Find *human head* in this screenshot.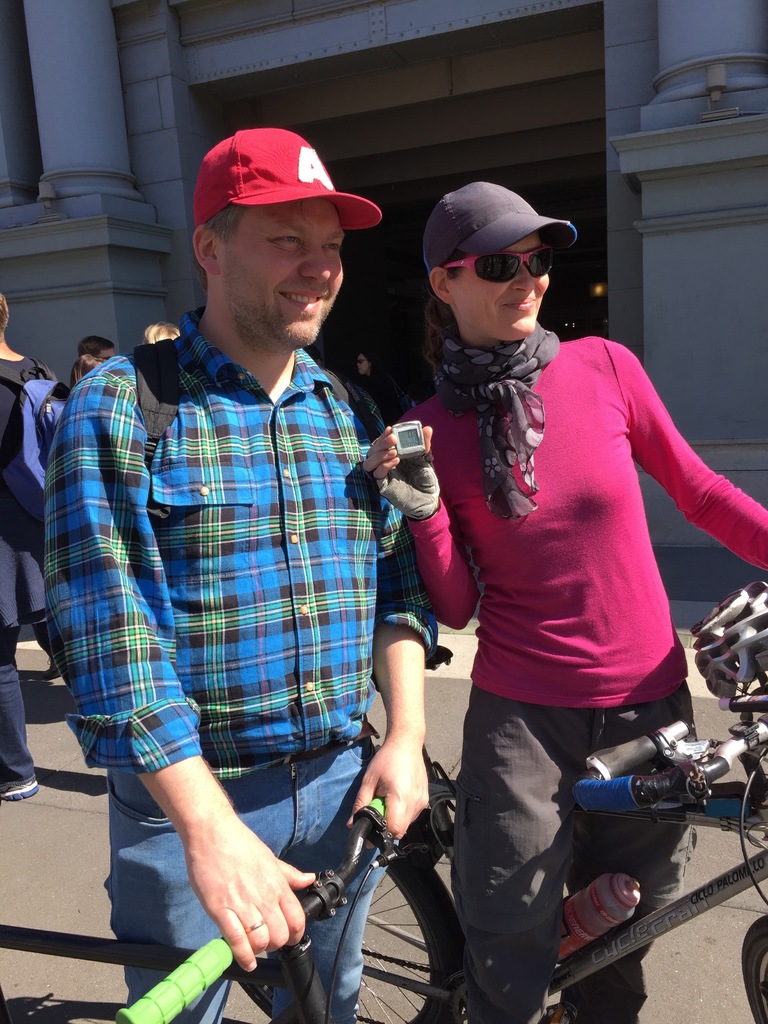
The bounding box for *human head* is 0/281/12/340.
